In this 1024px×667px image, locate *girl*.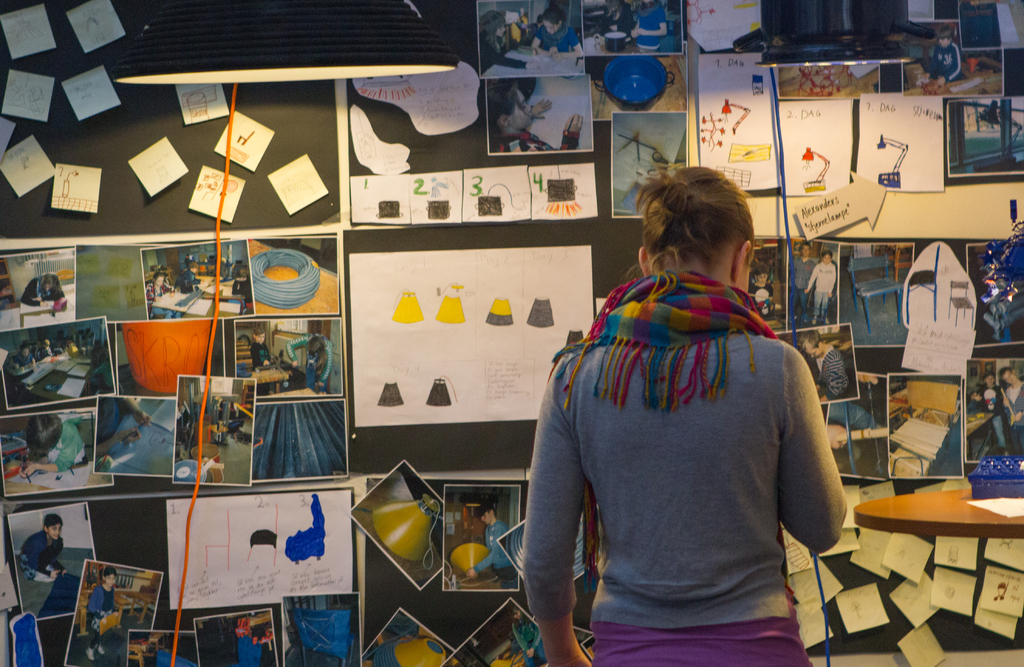
Bounding box: (left=529, top=2, right=582, bottom=60).
